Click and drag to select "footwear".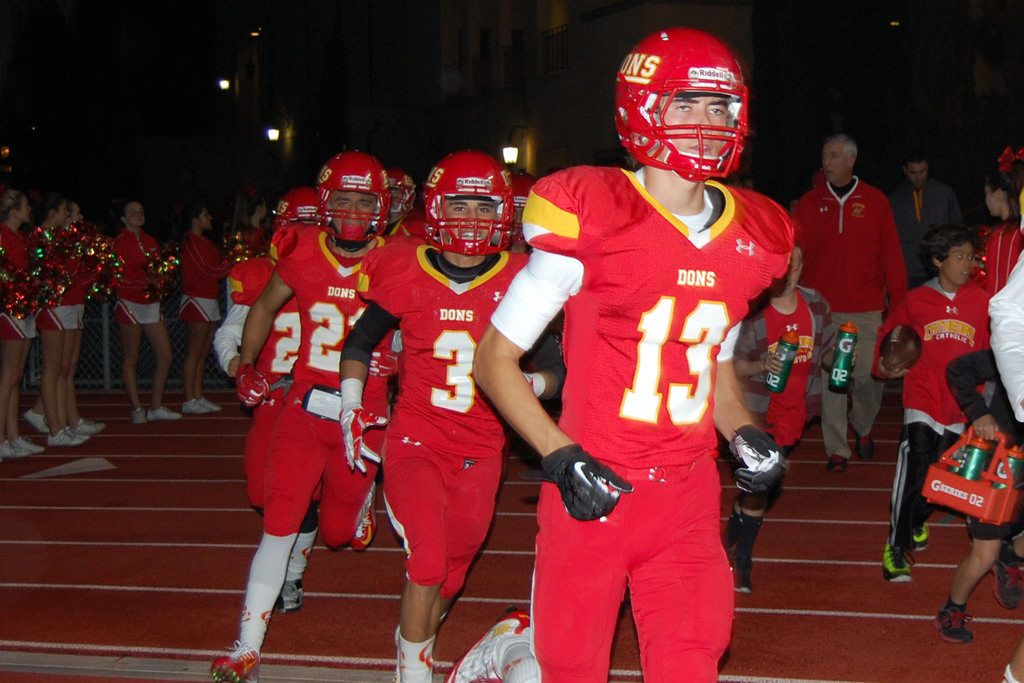
Selection: BBox(16, 439, 44, 456).
